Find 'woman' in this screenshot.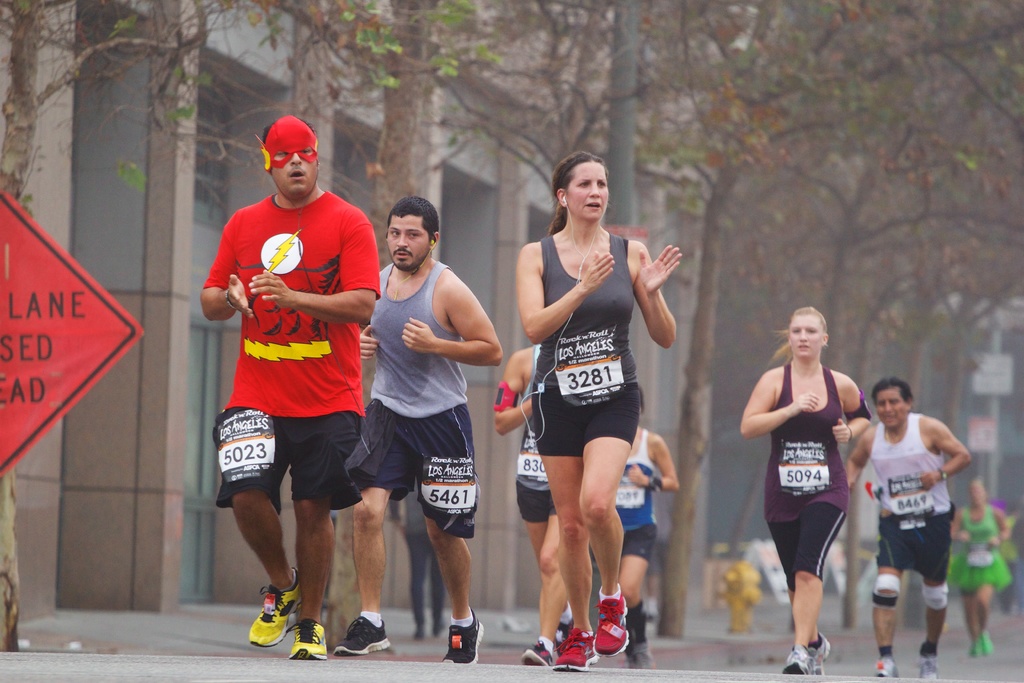
The bounding box for 'woman' is Rect(753, 304, 883, 673).
